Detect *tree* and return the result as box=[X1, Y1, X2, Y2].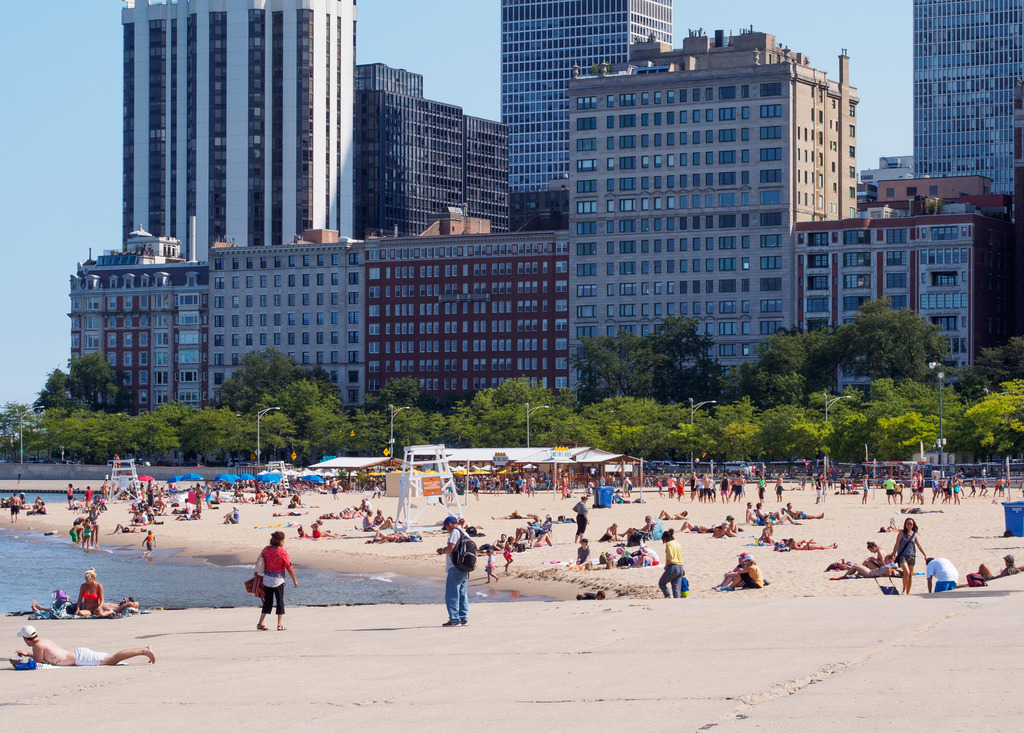
box=[95, 362, 125, 403].
